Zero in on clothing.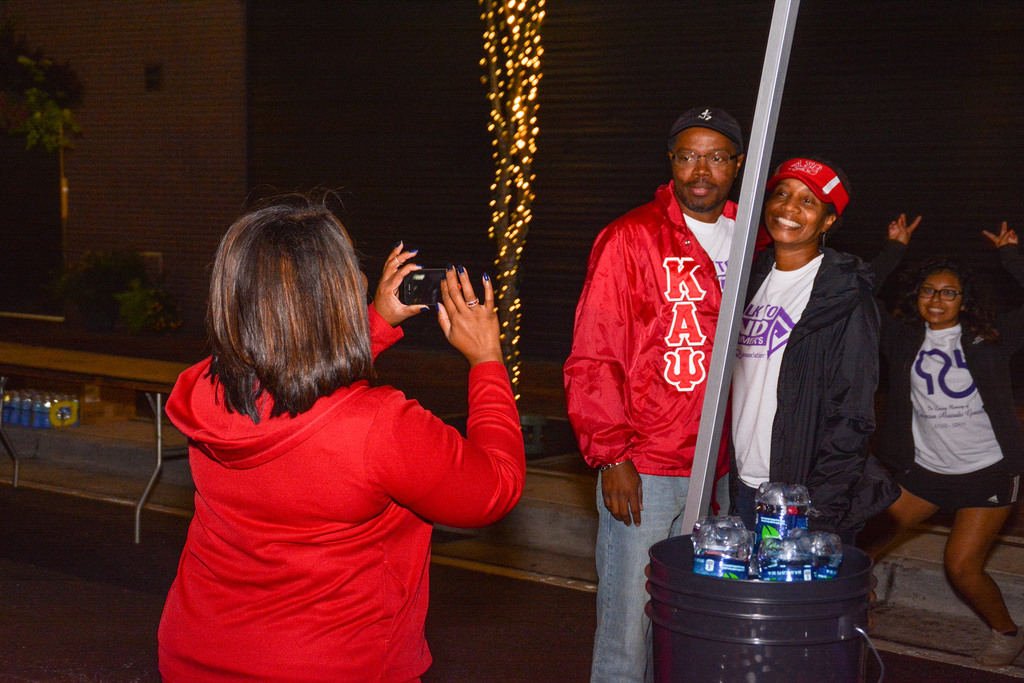
Zeroed in: region(155, 302, 527, 682).
